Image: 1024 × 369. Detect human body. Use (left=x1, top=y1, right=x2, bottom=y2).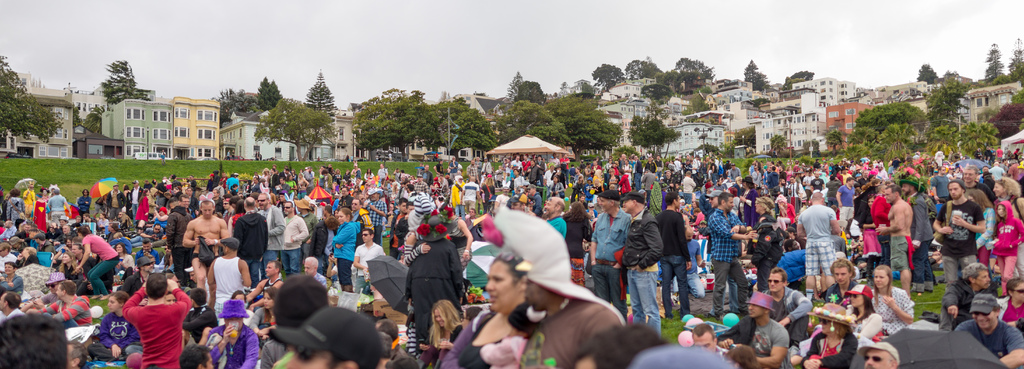
(left=869, top=183, right=890, bottom=235).
